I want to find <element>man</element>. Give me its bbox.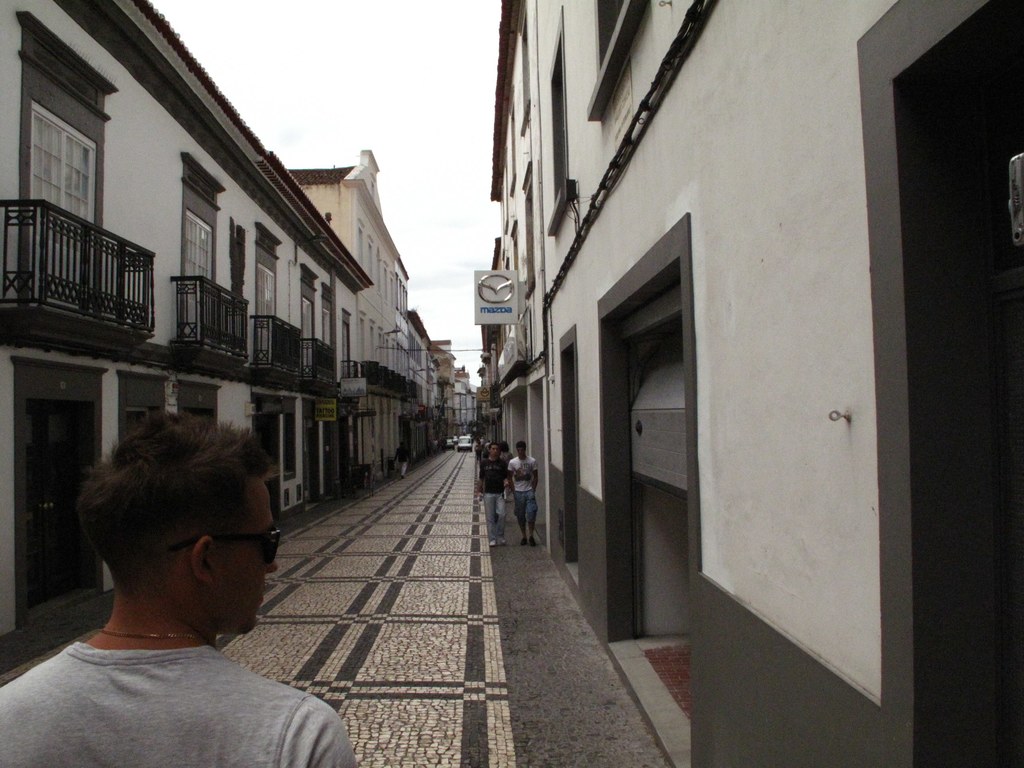
locate(483, 440, 497, 455).
